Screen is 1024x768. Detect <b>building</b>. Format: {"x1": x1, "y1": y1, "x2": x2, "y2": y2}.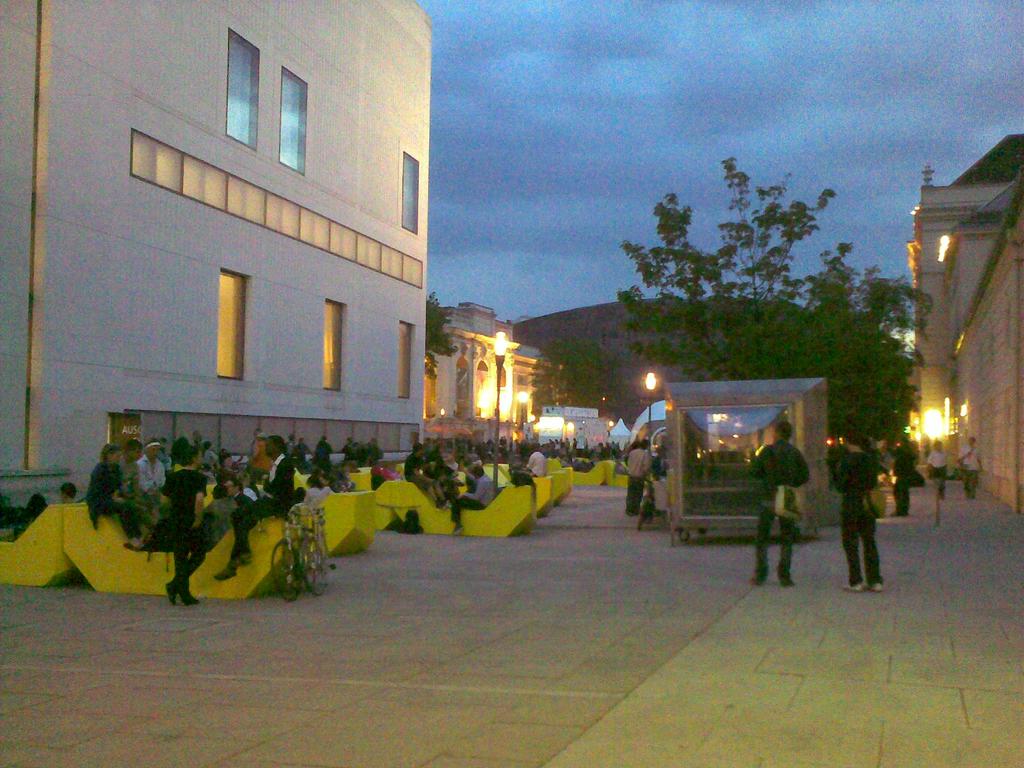
{"x1": 902, "y1": 175, "x2": 1023, "y2": 514}.
